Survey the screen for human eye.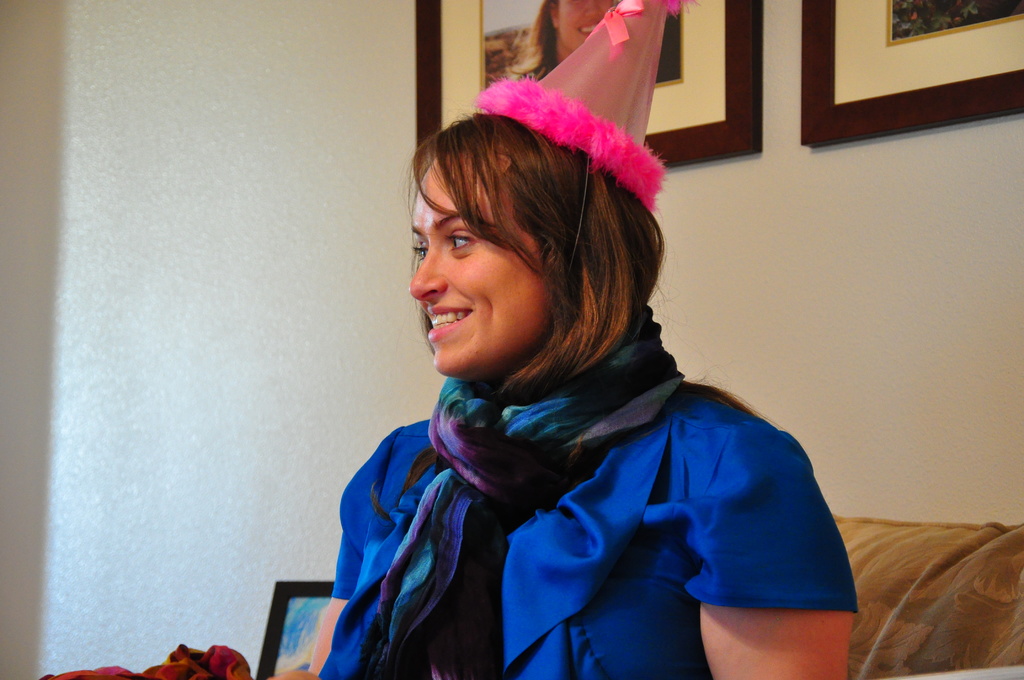
Survey found: 445,226,479,257.
